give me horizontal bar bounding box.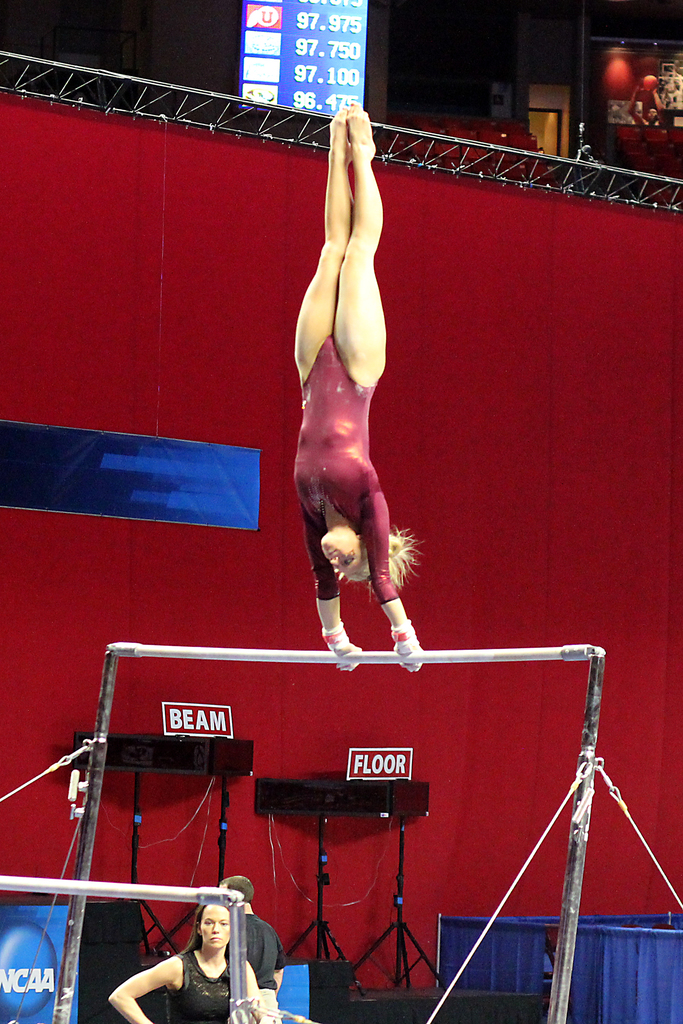
<bbox>110, 641, 595, 667</bbox>.
